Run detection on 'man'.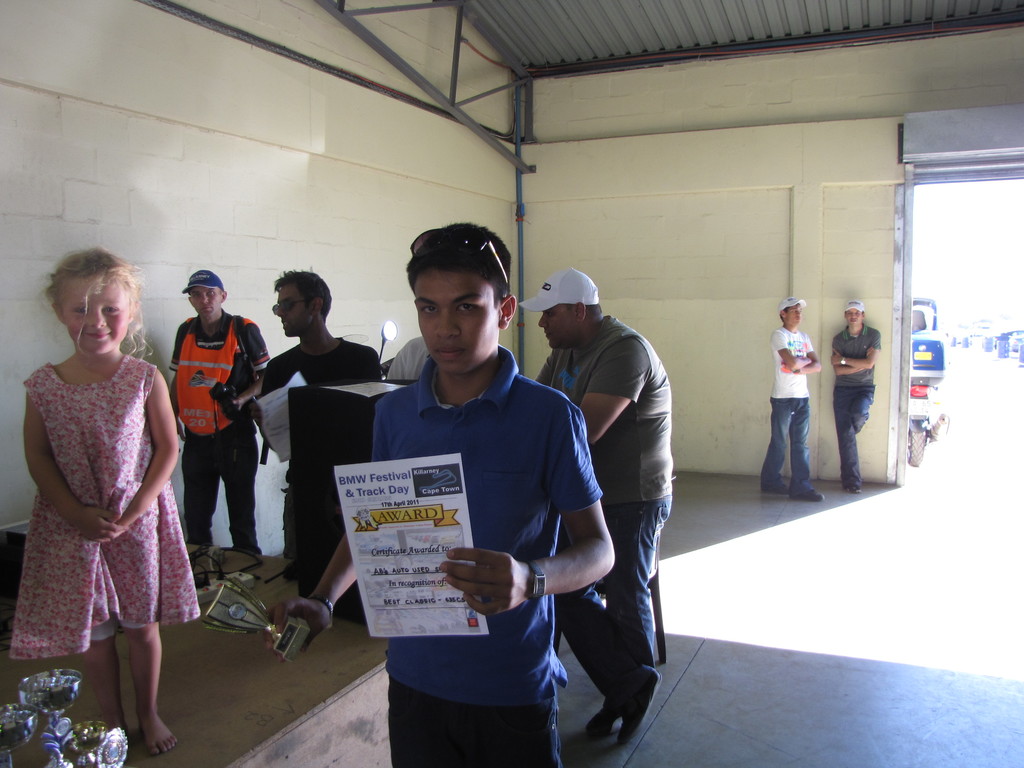
Result: box=[828, 301, 883, 502].
